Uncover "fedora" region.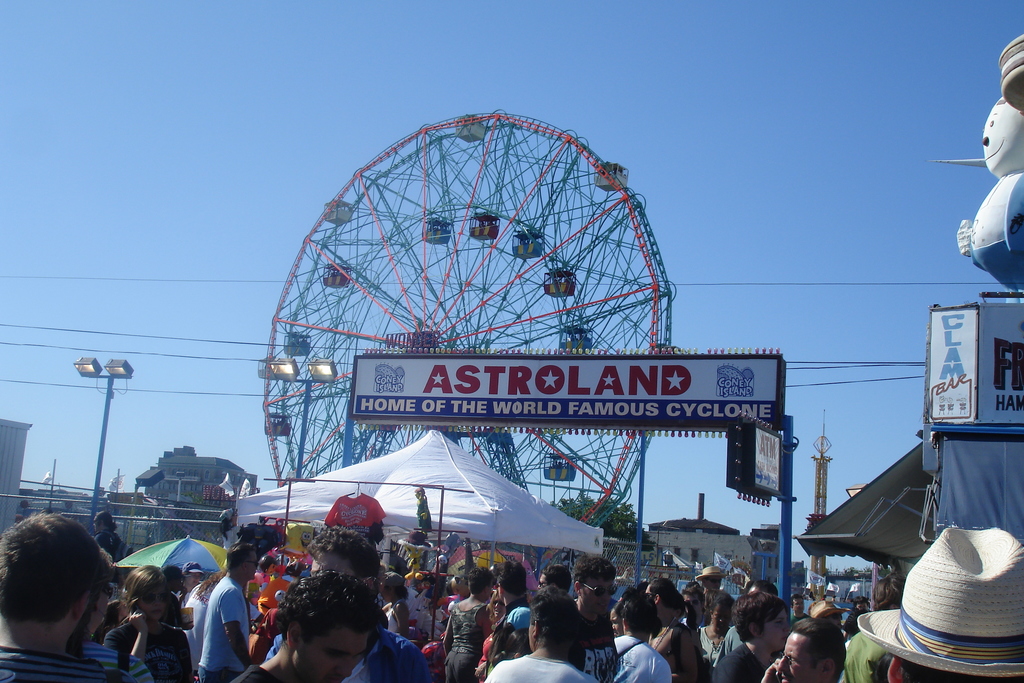
Uncovered: (860, 527, 1023, 679).
